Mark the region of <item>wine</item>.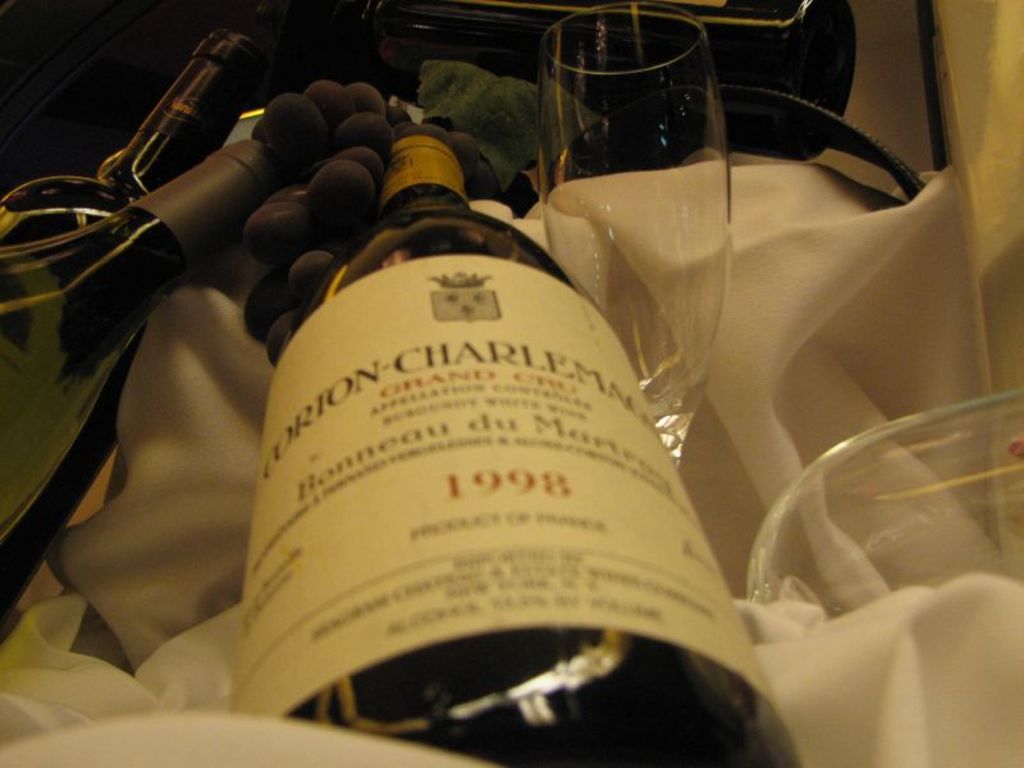
Region: box=[192, 0, 859, 163].
